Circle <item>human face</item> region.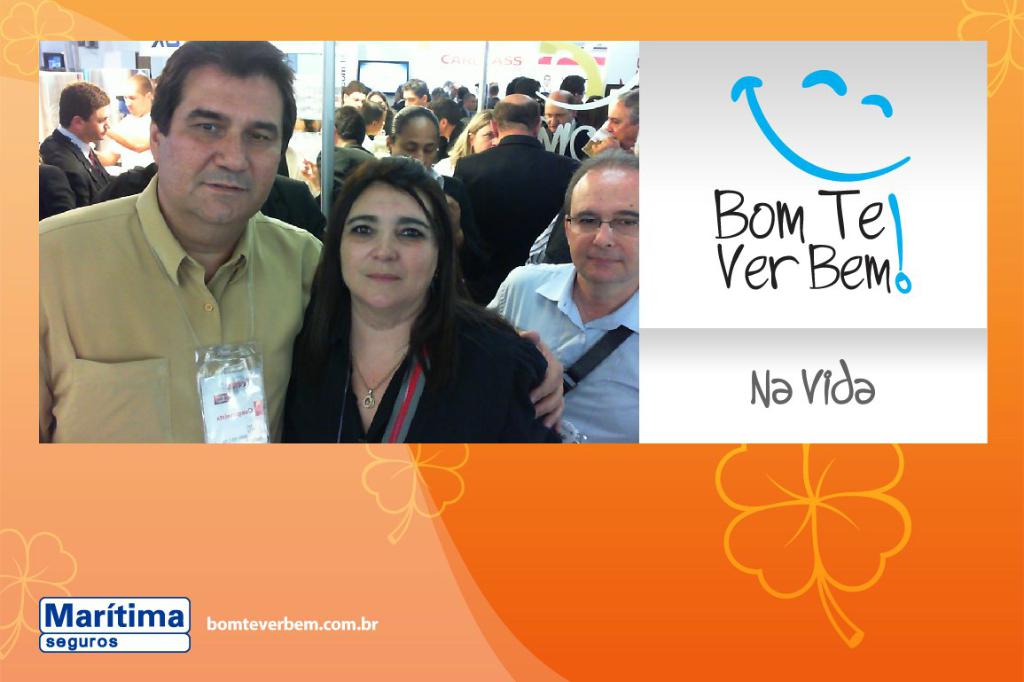
Region: <box>107,76,148,114</box>.
